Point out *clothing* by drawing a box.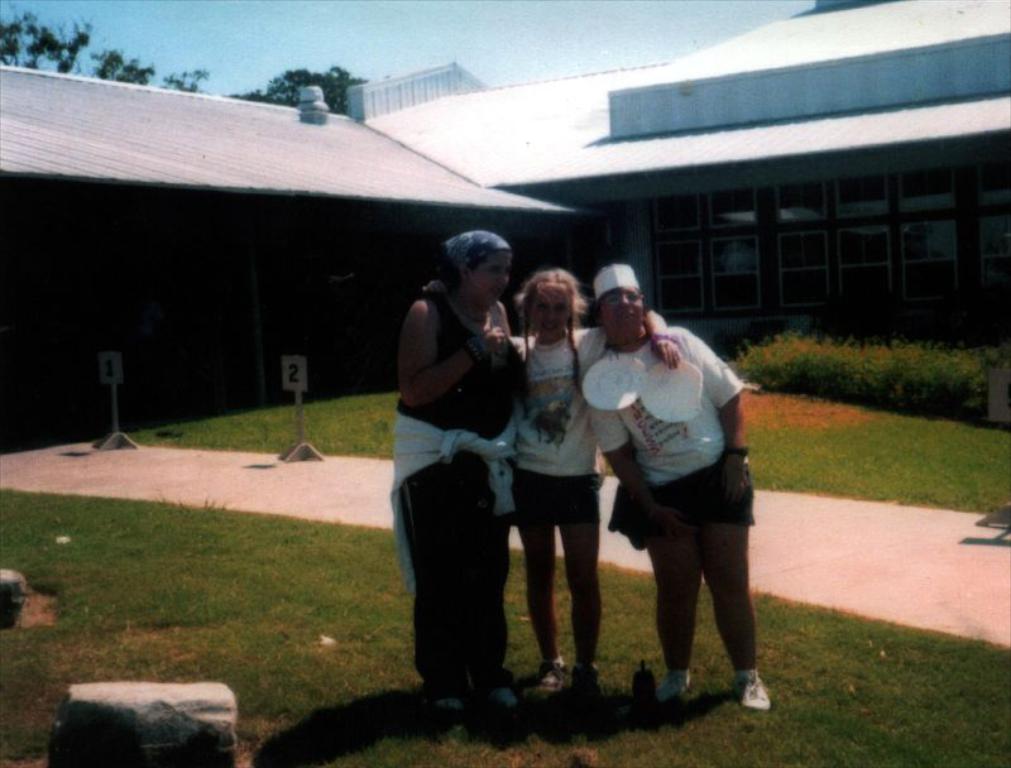
select_region(385, 275, 530, 705).
